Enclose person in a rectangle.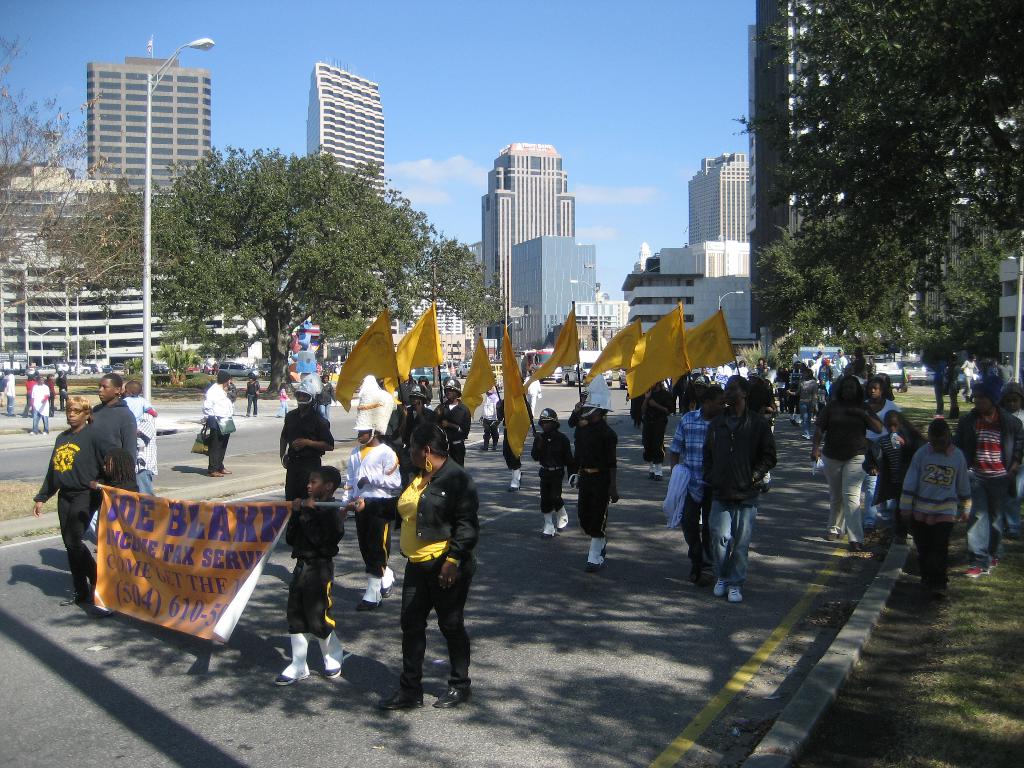
Rect(434, 379, 467, 465).
